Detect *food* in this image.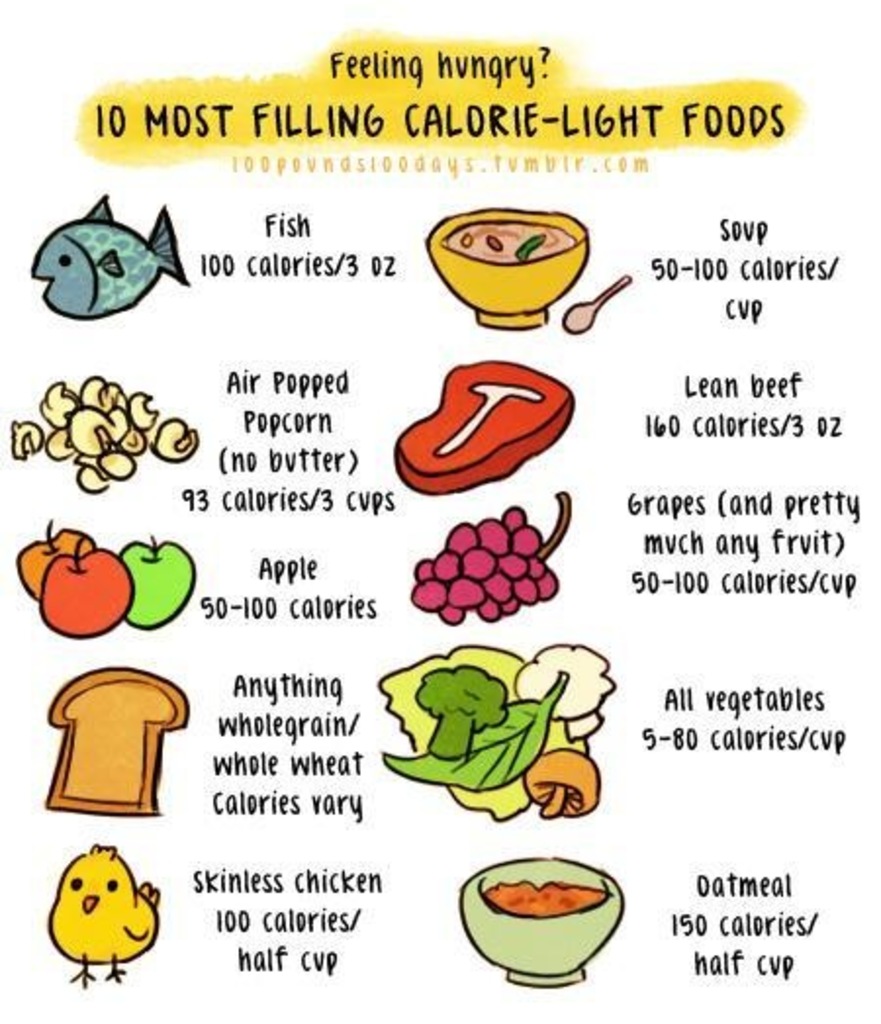
Detection: <bbox>45, 664, 196, 818</bbox>.
